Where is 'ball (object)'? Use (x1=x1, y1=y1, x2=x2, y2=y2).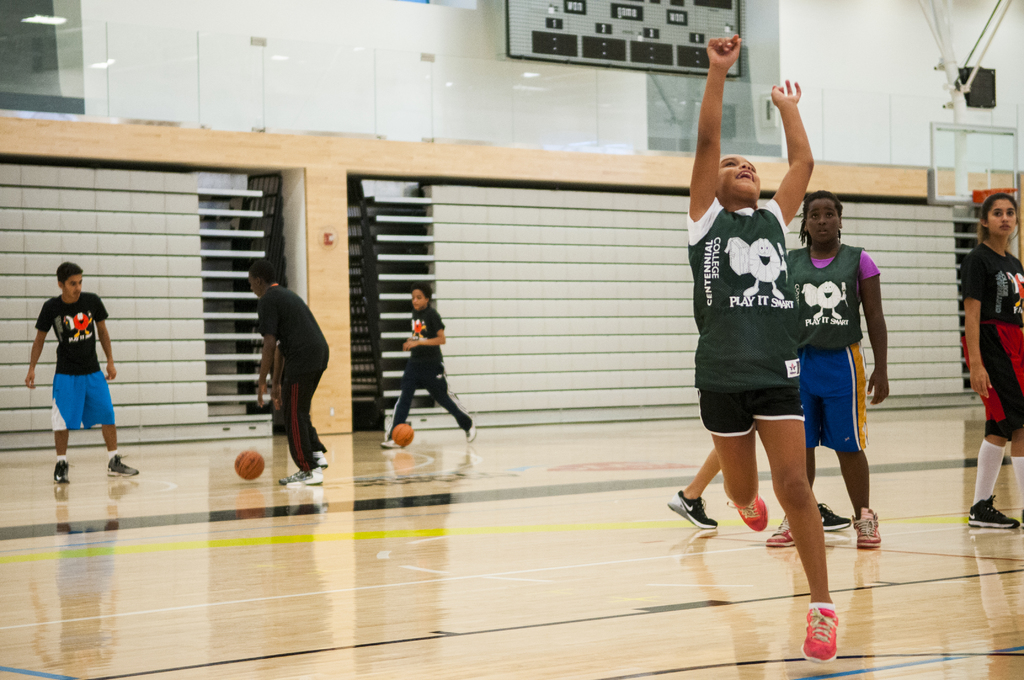
(x1=230, y1=447, x2=268, y2=483).
